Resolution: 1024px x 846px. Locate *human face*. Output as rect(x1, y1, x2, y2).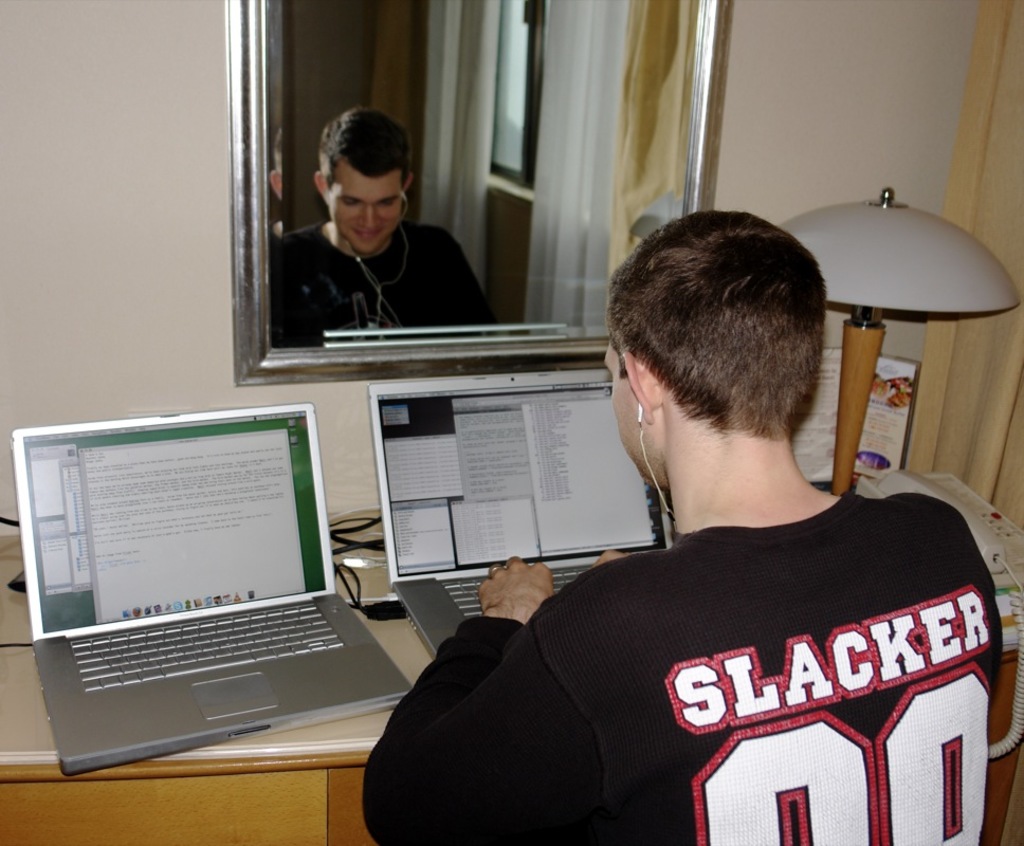
rect(331, 159, 402, 254).
